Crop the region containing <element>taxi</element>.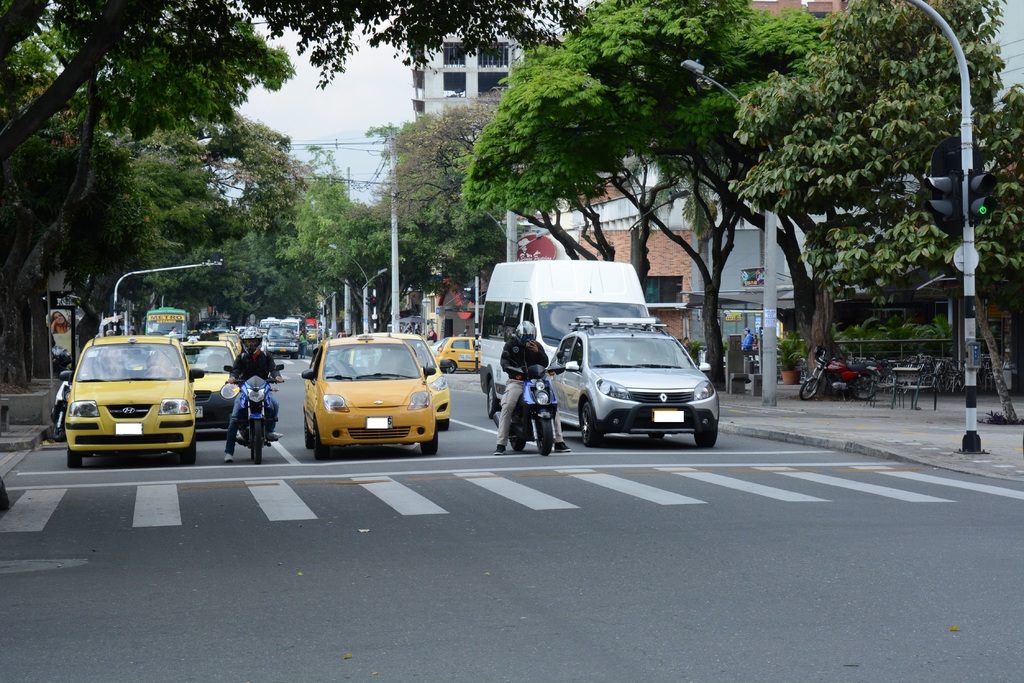
Crop region: (left=63, top=333, right=198, bottom=471).
